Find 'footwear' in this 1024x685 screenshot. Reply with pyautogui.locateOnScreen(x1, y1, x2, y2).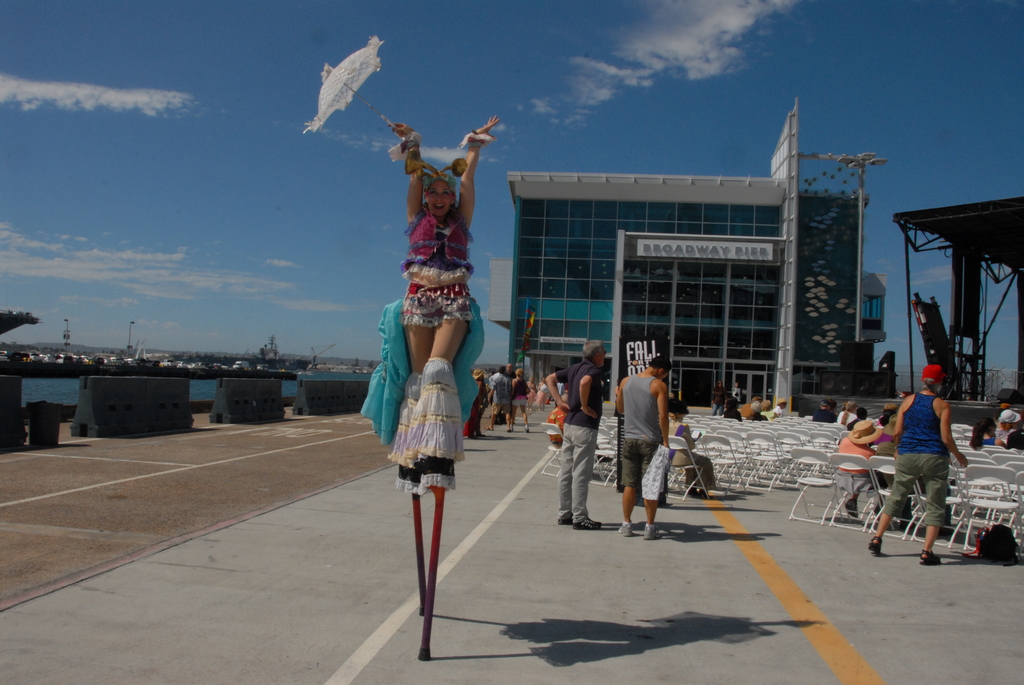
pyautogui.locateOnScreen(644, 524, 660, 540).
